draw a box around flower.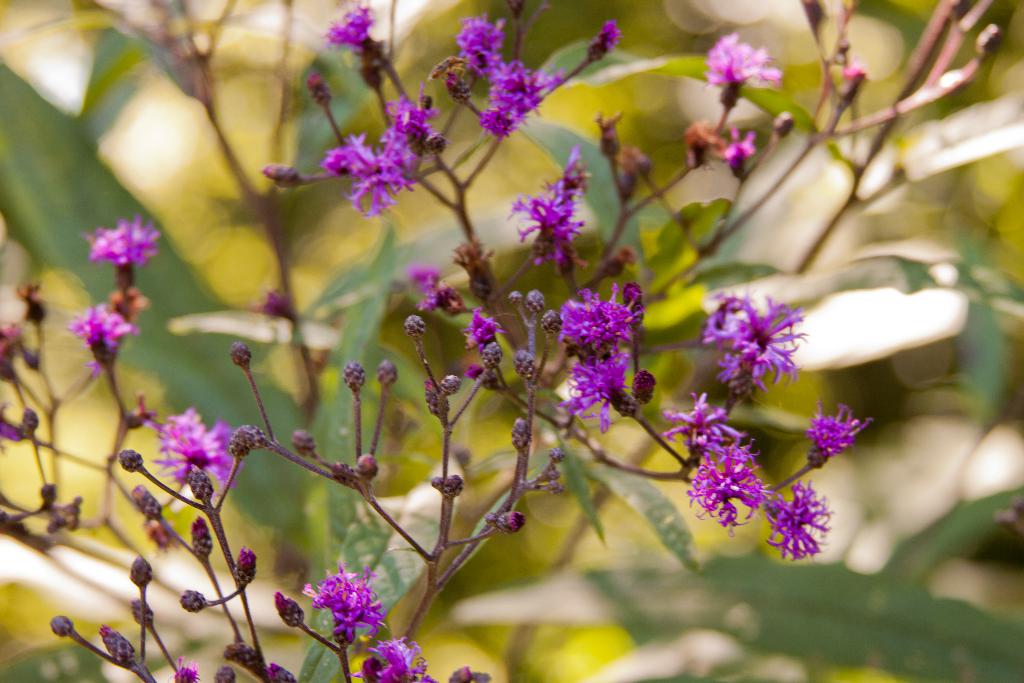
detection(292, 580, 375, 663).
